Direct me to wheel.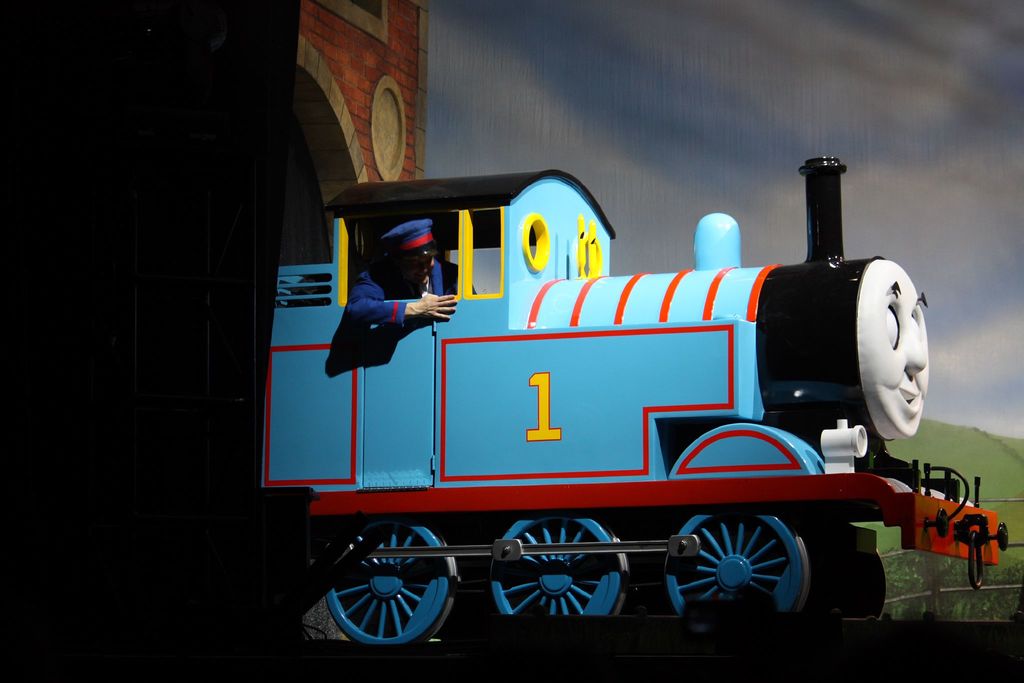
Direction: x1=325 y1=513 x2=465 y2=649.
